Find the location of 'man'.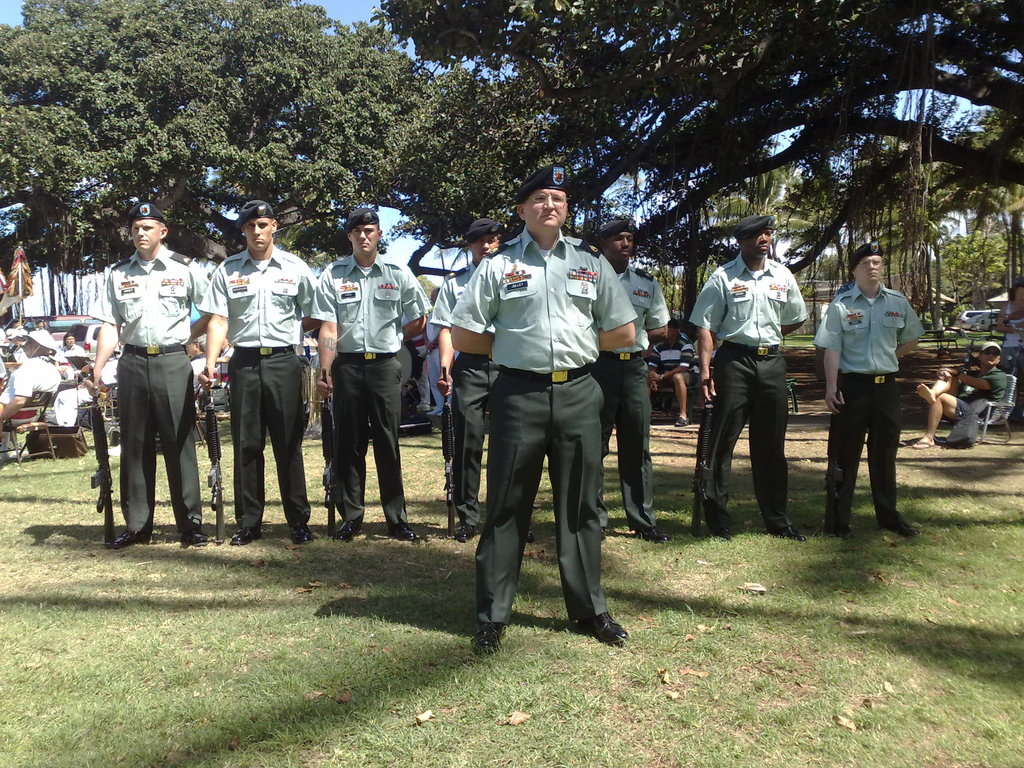
Location: Rect(431, 220, 542, 547).
